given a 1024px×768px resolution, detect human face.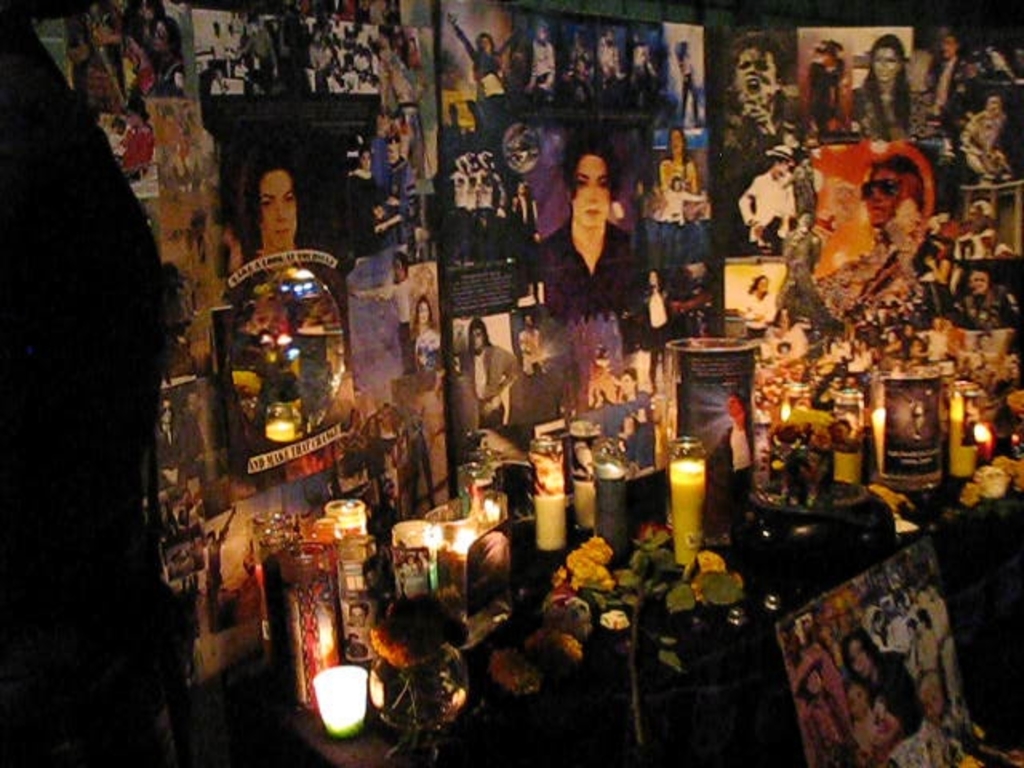
(574, 155, 611, 227).
